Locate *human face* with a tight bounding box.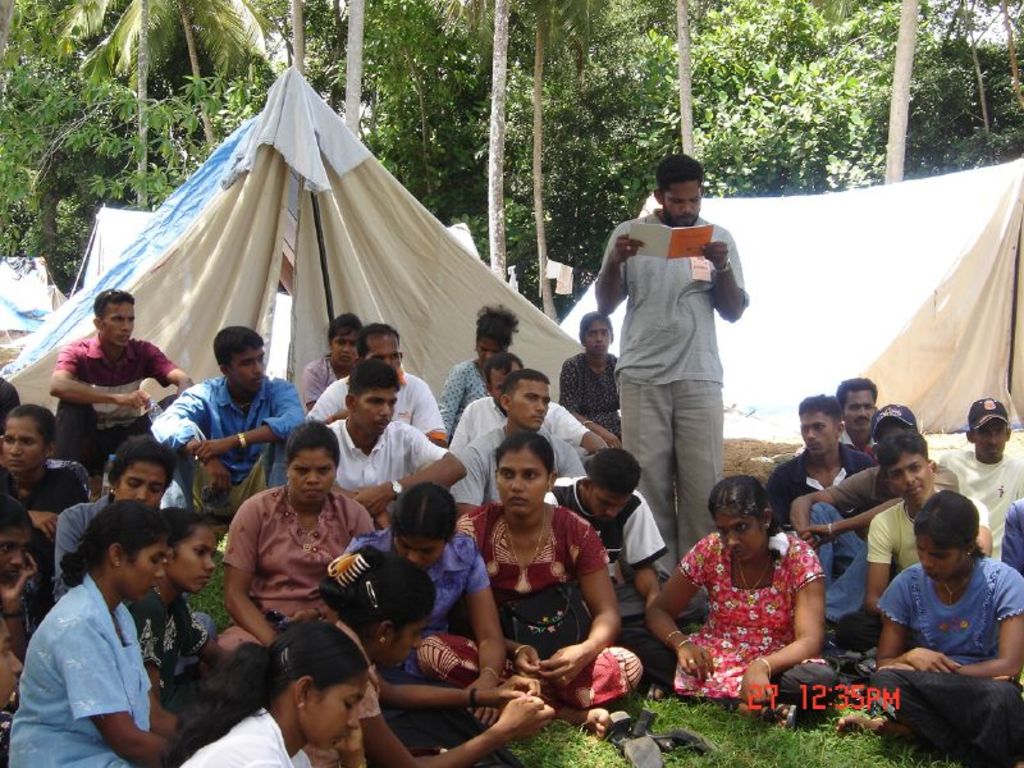
bbox=[375, 608, 435, 669].
